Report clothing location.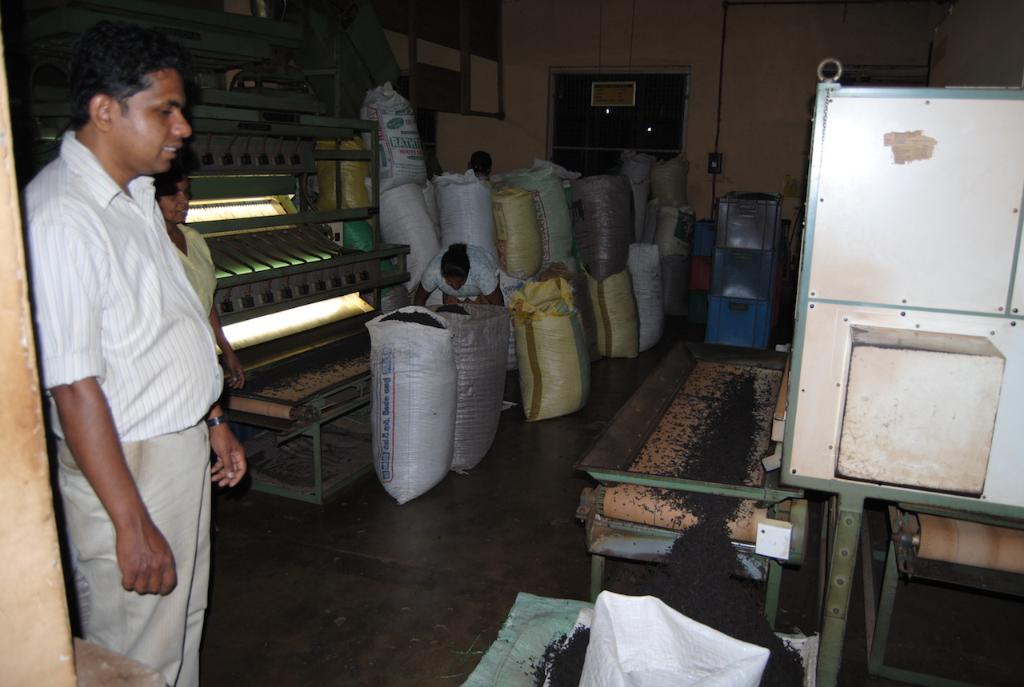
Report: x1=166, y1=220, x2=218, y2=333.
